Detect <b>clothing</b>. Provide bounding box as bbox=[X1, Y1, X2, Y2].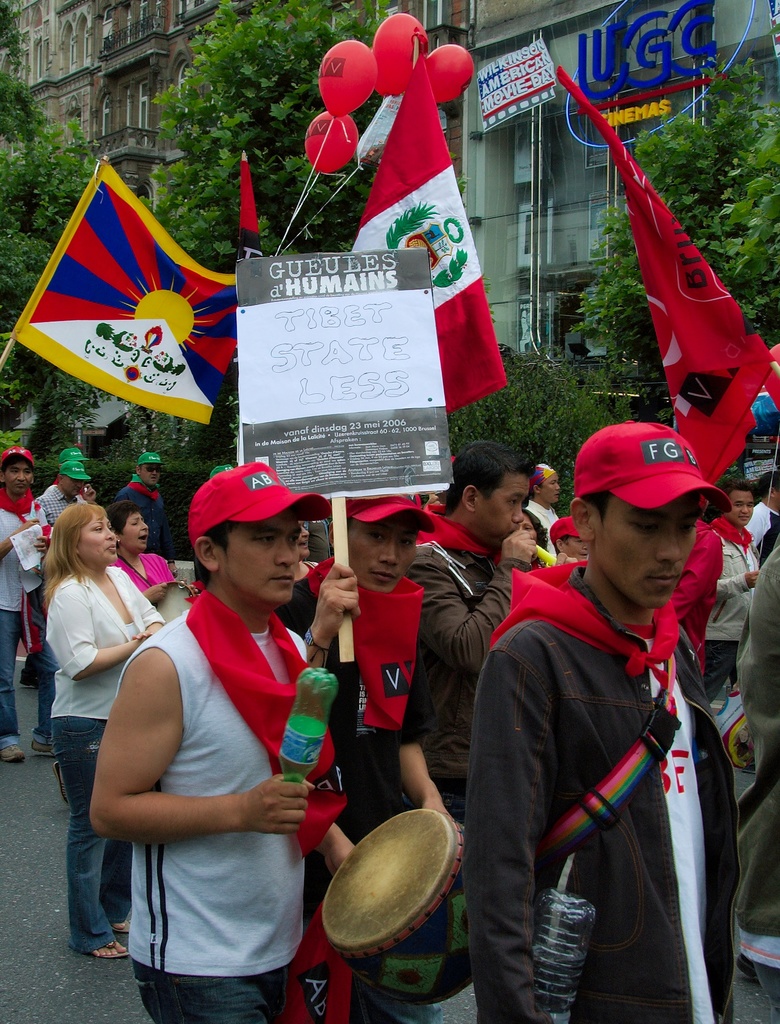
bbox=[520, 499, 563, 565].
